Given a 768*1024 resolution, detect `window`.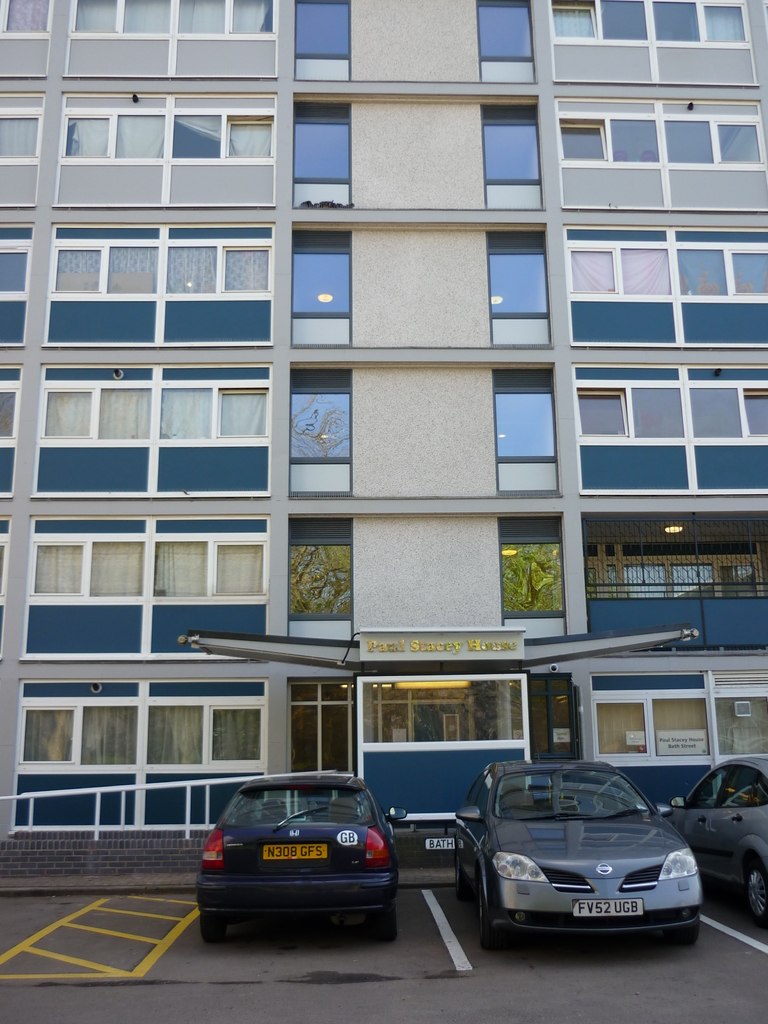
x1=52, y1=239, x2=273, y2=301.
